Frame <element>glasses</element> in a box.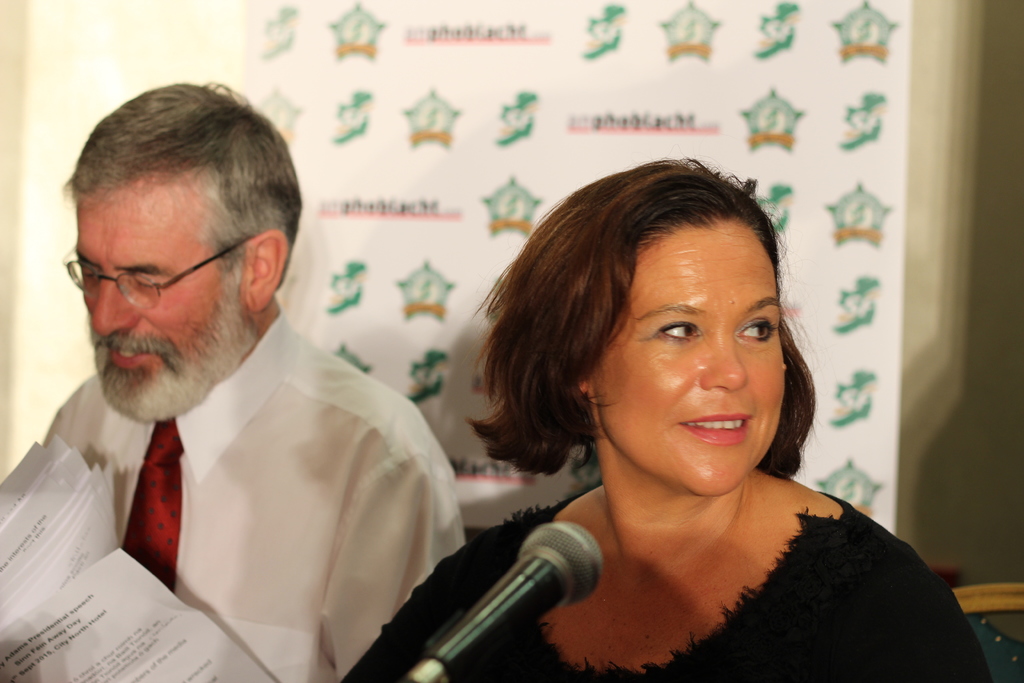
[left=63, top=236, right=255, bottom=309].
